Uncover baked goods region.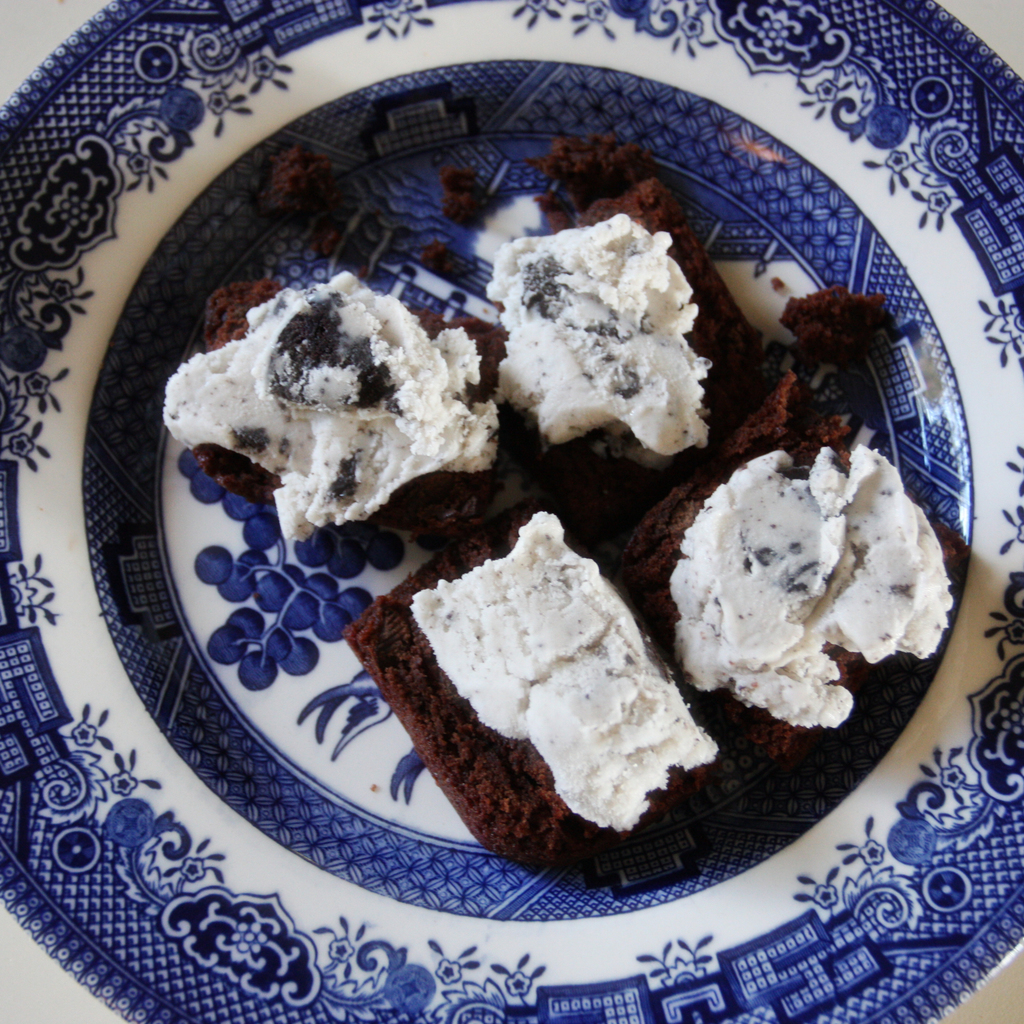
Uncovered: <box>609,284,964,788</box>.
